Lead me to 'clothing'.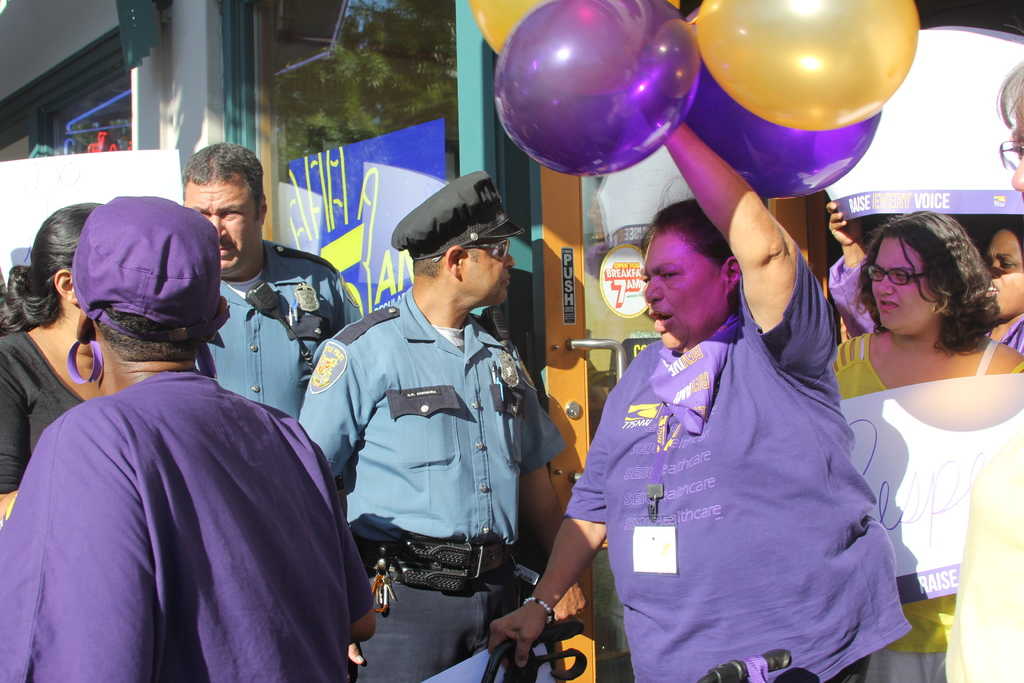
Lead to select_region(828, 333, 1023, 679).
